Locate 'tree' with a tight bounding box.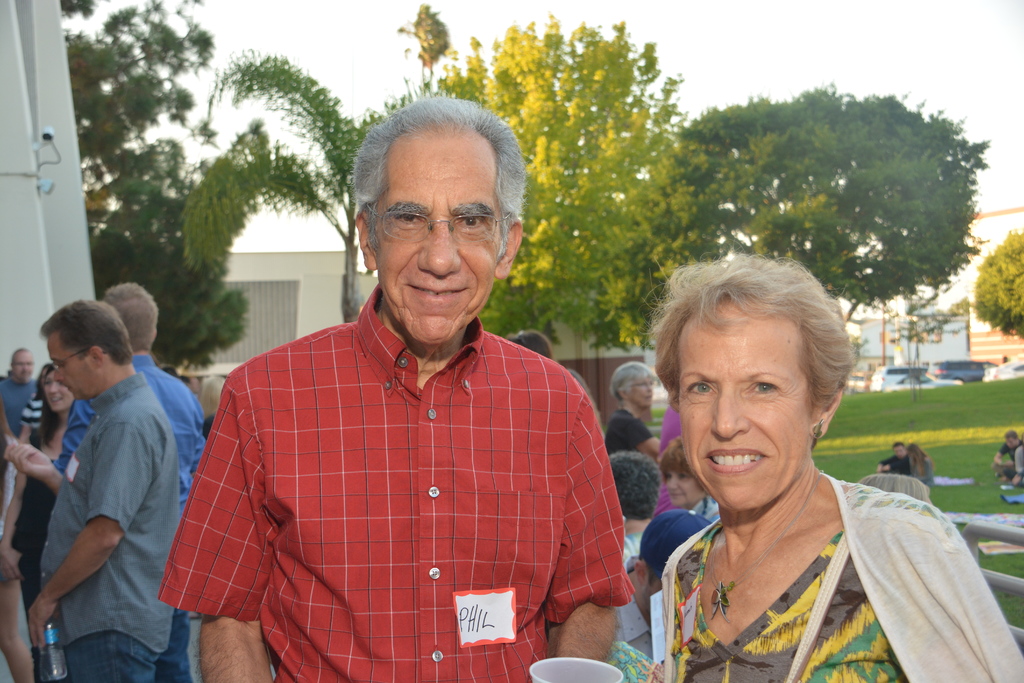
(182, 95, 979, 353).
